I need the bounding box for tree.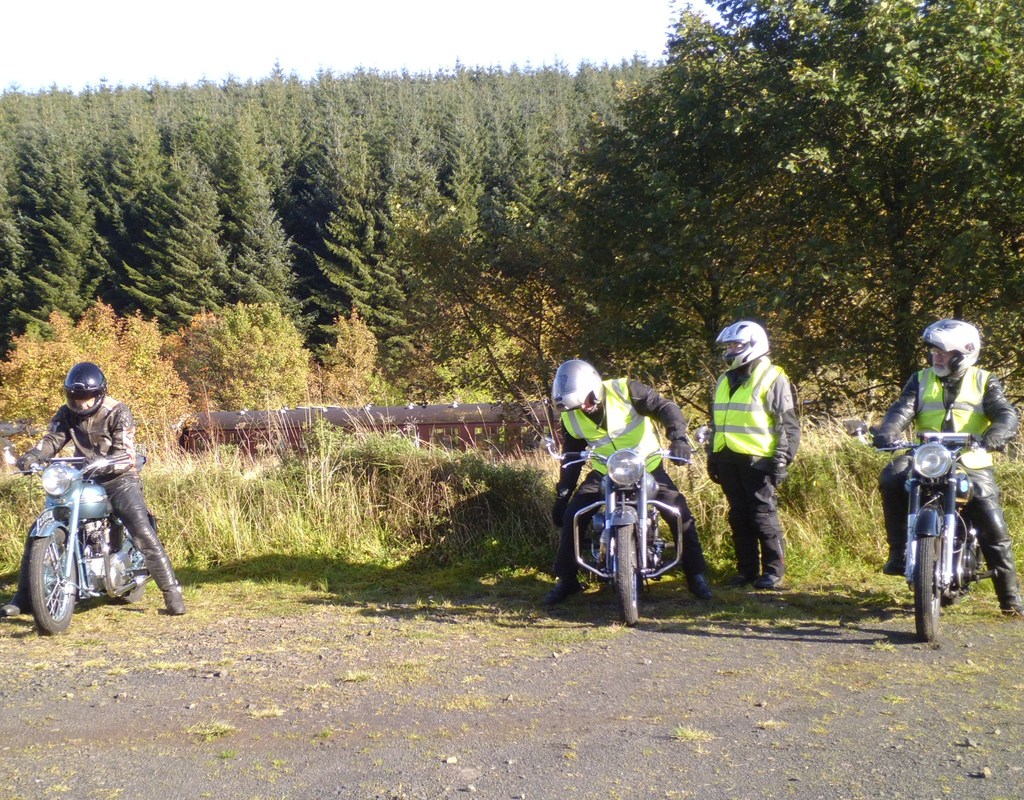
Here it is: [x1=183, y1=307, x2=344, y2=454].
